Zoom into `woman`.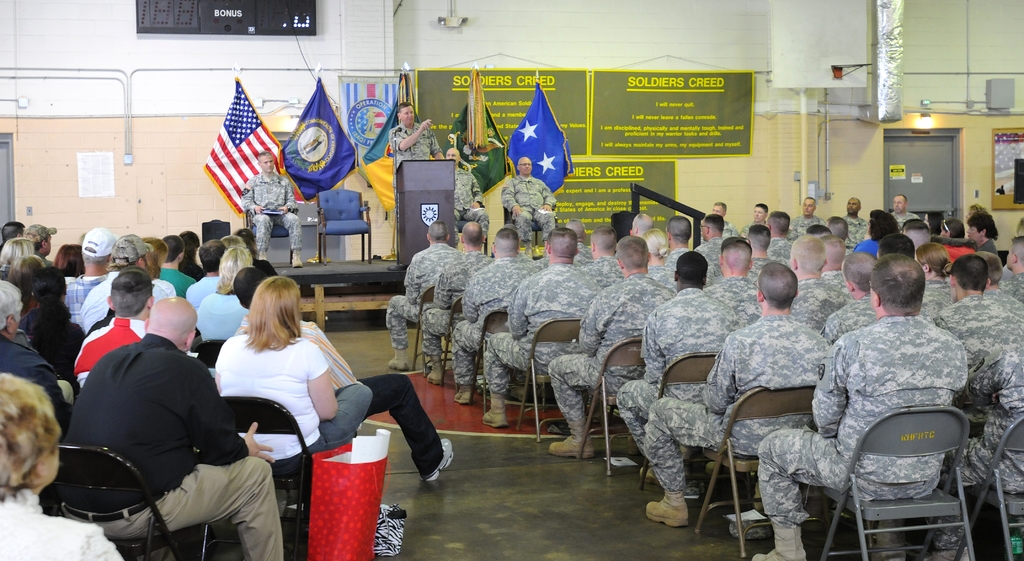
Zoom target: left=2, top=256, right=54, bottom=309.
